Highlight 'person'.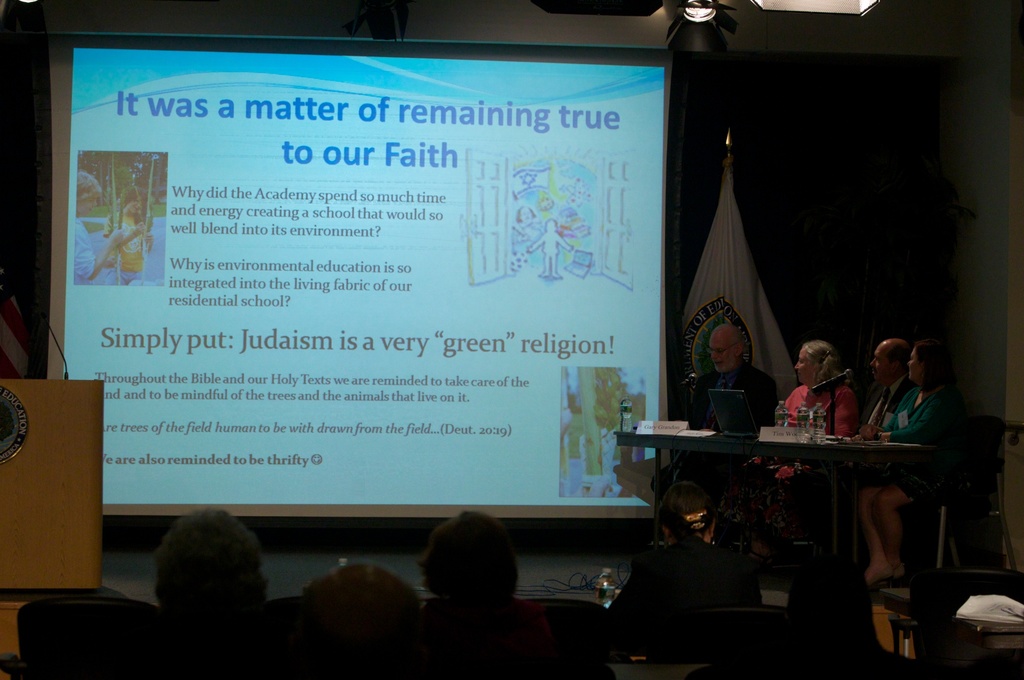
Highlighted region: crop(68, 163, 126, 289).
